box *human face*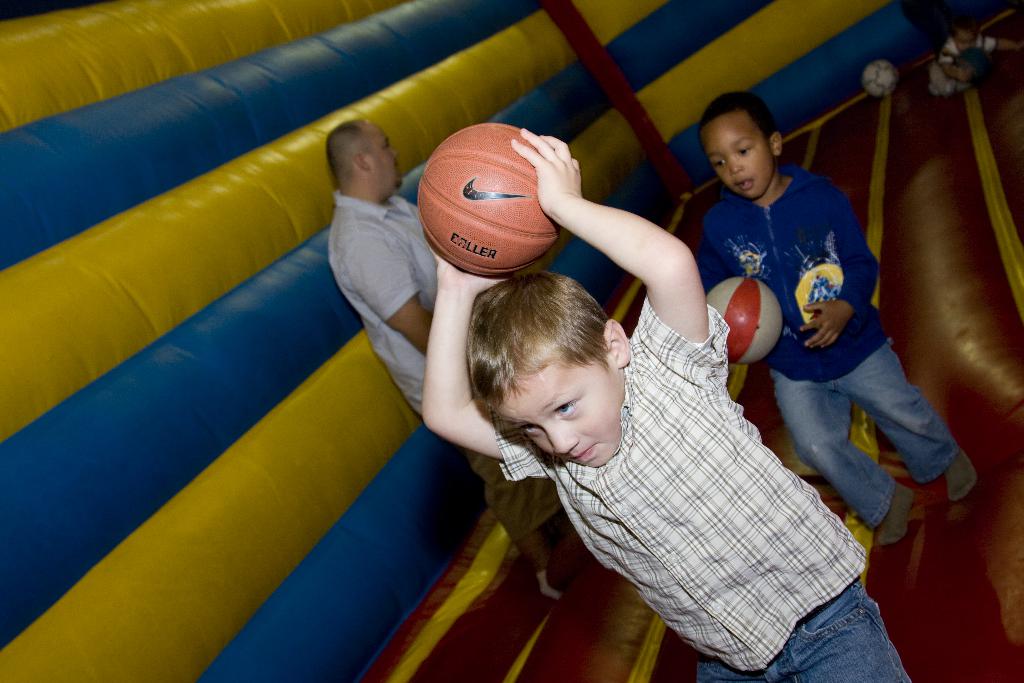
495/361/625/466
